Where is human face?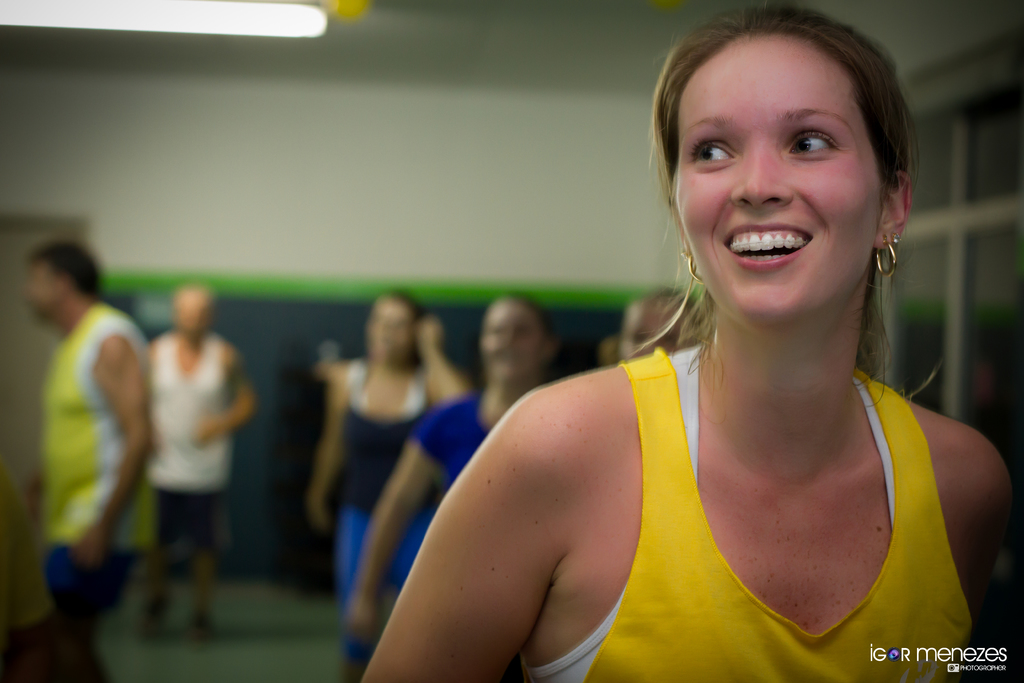
<bbox>370, 294, 412, 366</bbox>.
